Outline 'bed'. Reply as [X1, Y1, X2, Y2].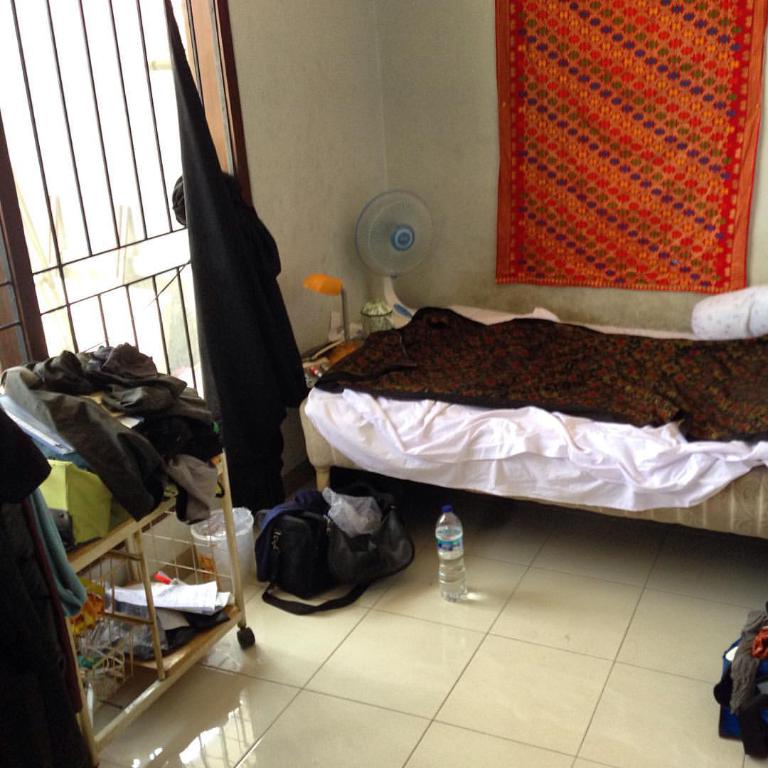
[317, 289, 764, 546].
